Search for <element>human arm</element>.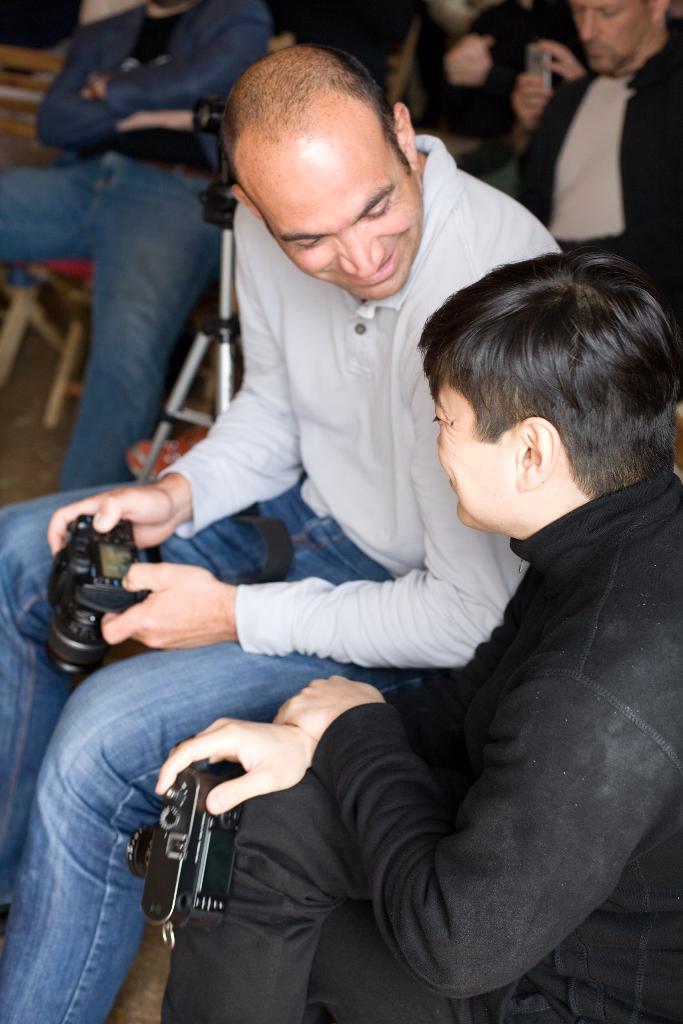
Found at bbox=(534, 37, 590, 84).
